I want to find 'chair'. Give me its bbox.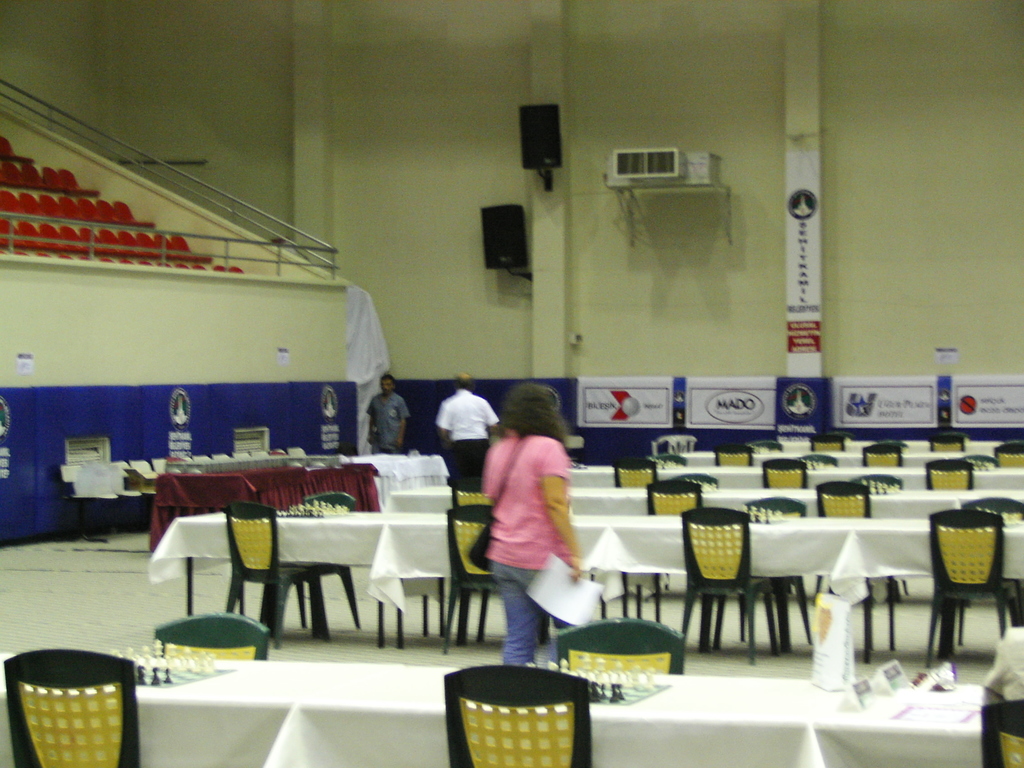
{"left": 646, "top": 477, "right": 703, "bottom": 616}.
